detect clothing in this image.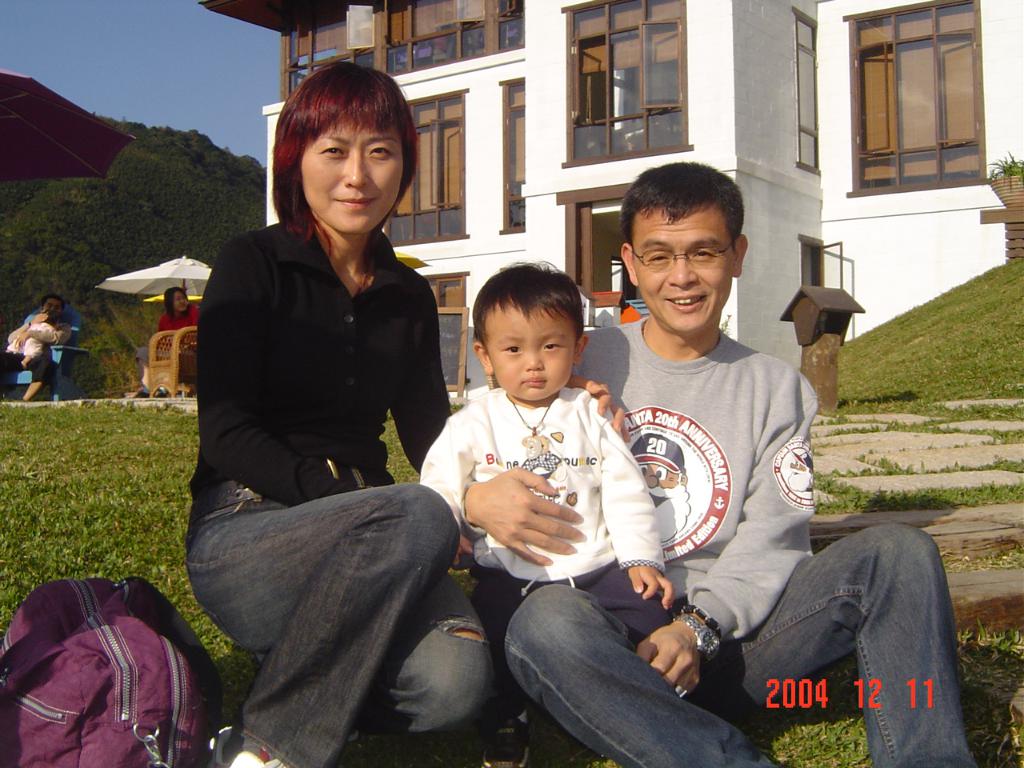
Detection: x1=495, y1=314, x2=977, y2=767.
